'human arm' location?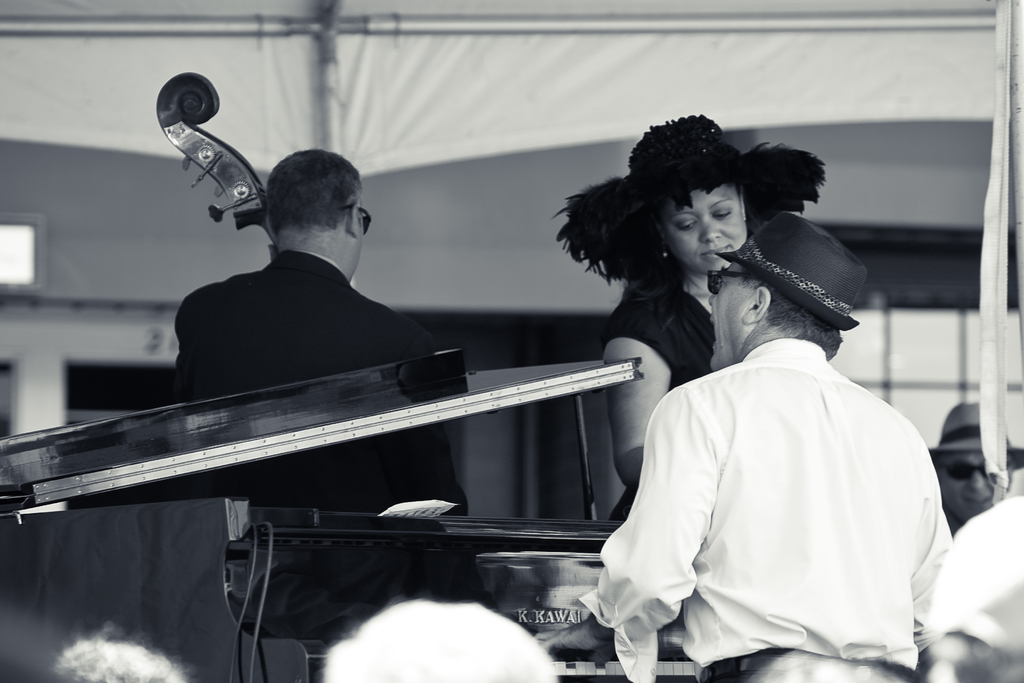
(x1=554, y1=352, x2=769, y2=680)
